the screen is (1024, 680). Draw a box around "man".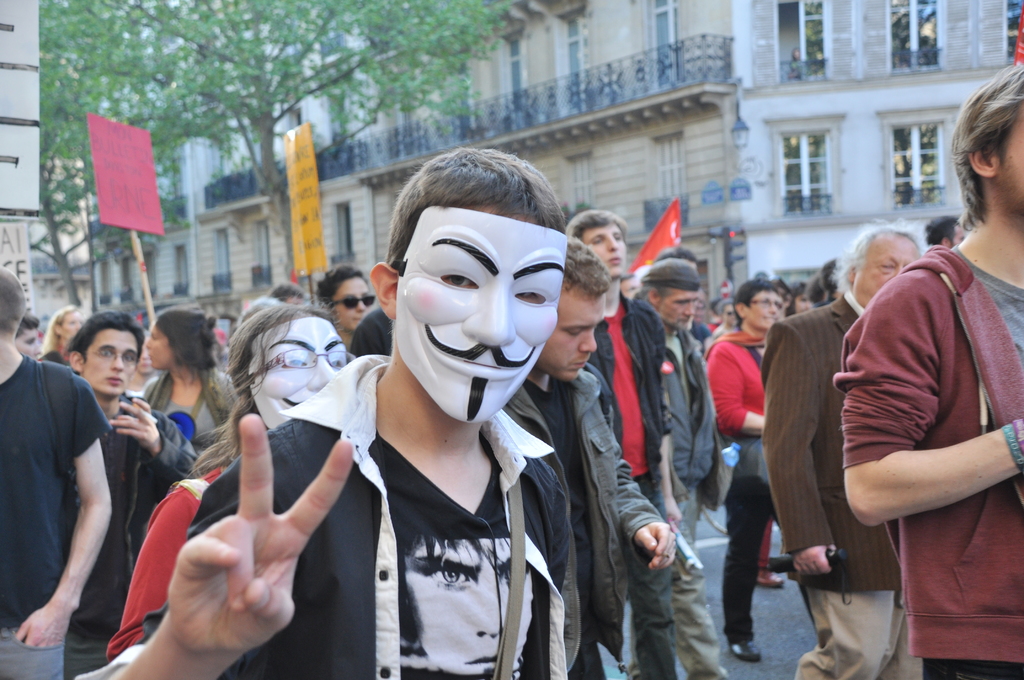
{"x1": 16, "y1": 316, "x2": 41, "y2": 361}.
